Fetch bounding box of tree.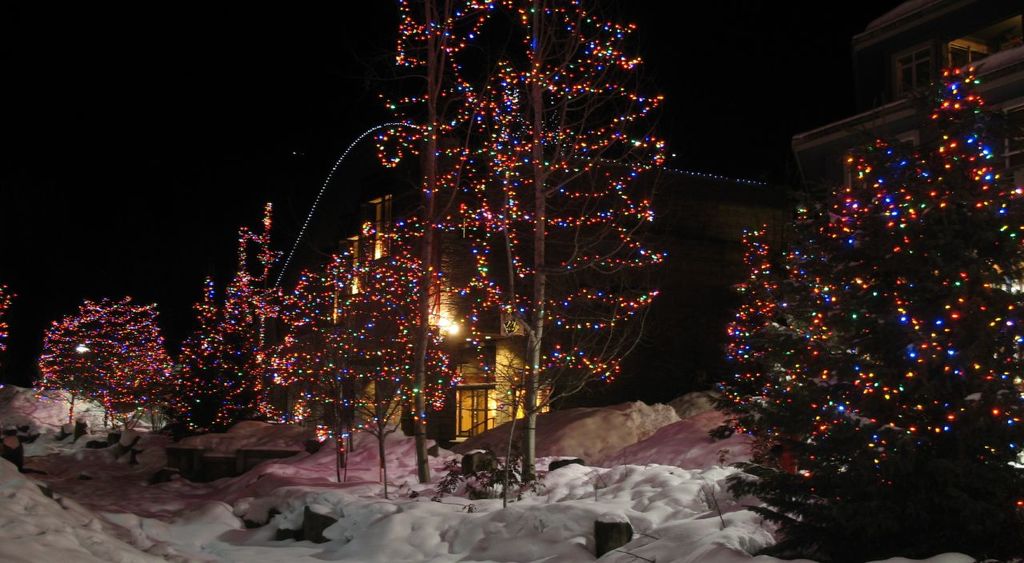
Bbox: 374, 0, 675, 509.
